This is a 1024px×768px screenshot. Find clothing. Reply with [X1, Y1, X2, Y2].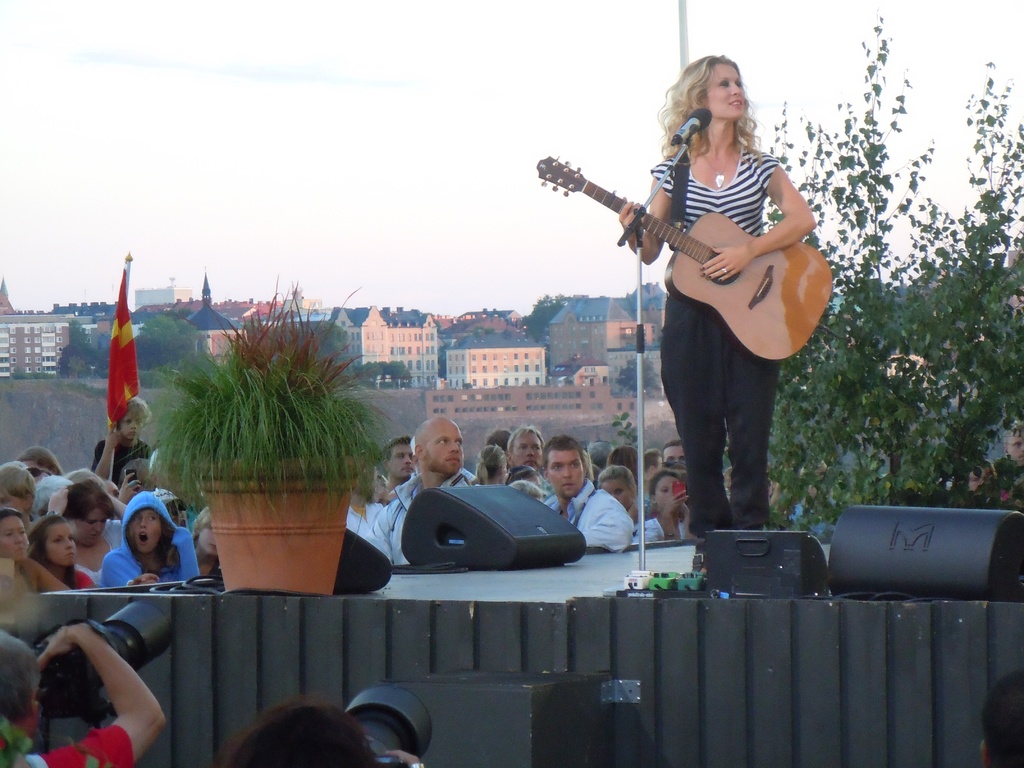
[70, 566, 92, 590].
